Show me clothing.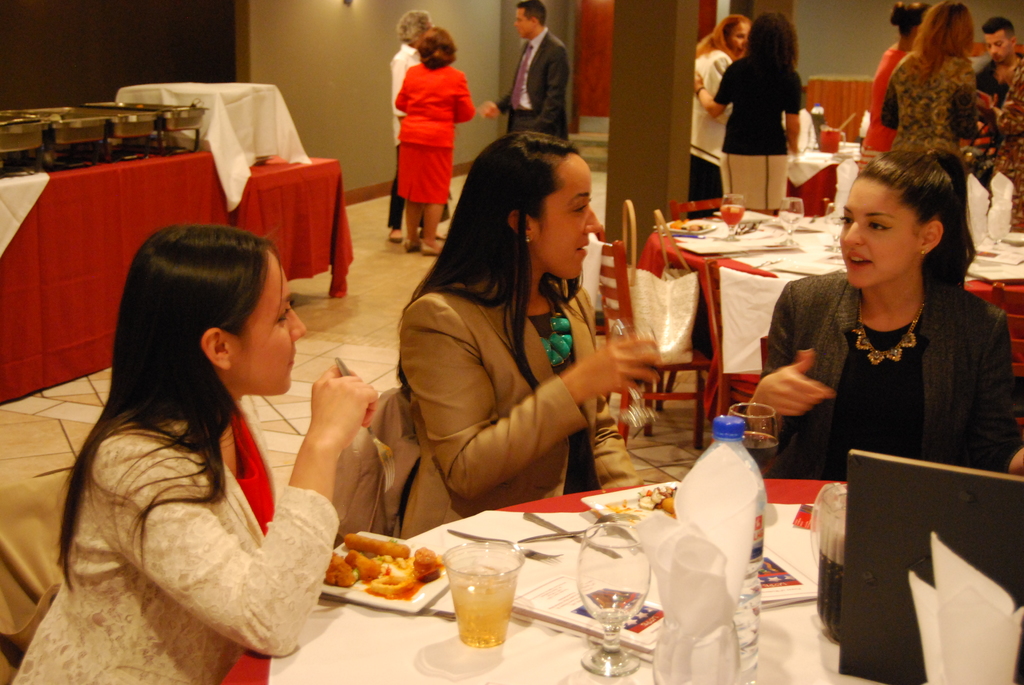
clothing is here: [689,47,735,216].
